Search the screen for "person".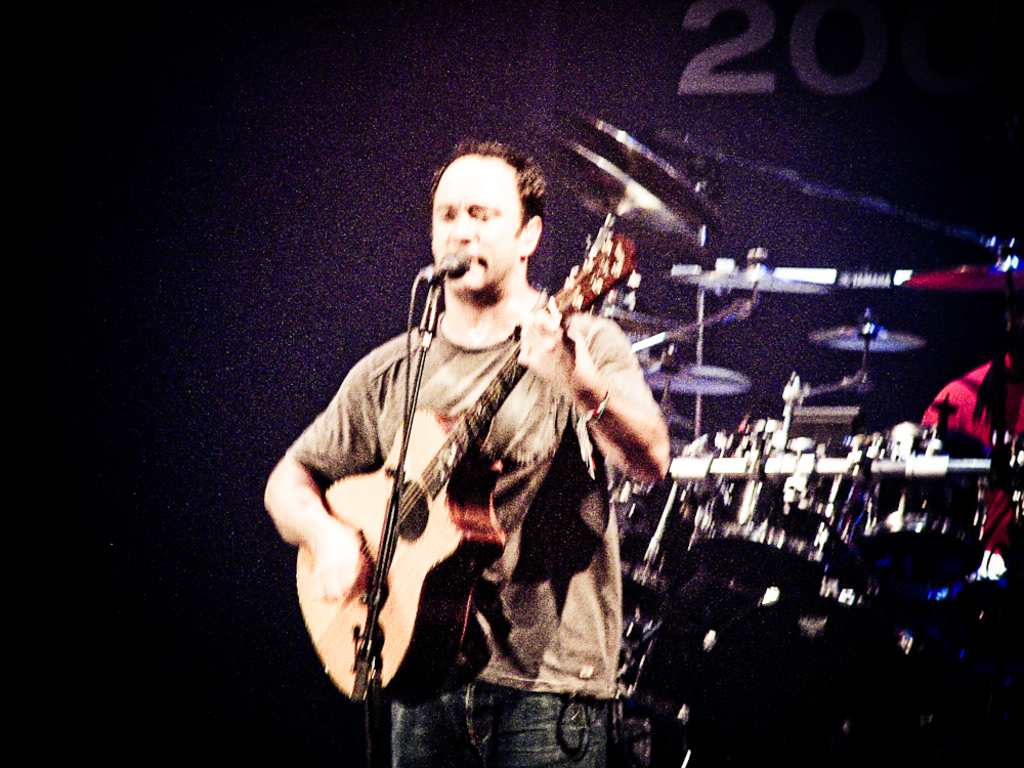
Found at [x1=306, y1=136, x2=652, y2=746].
